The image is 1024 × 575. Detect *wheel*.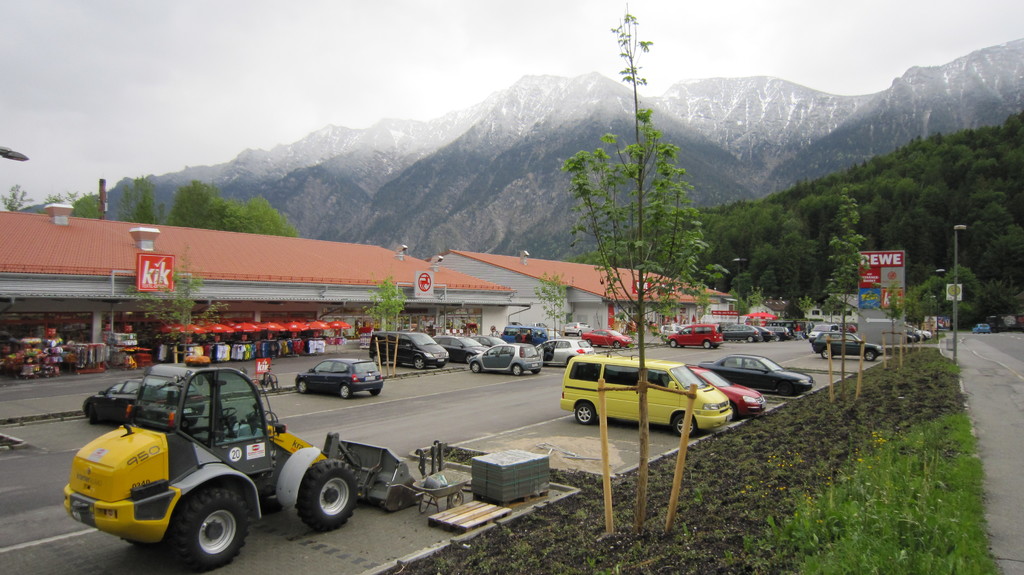
Detection: [x1=413, y1=357, x2=427, y2=371].
